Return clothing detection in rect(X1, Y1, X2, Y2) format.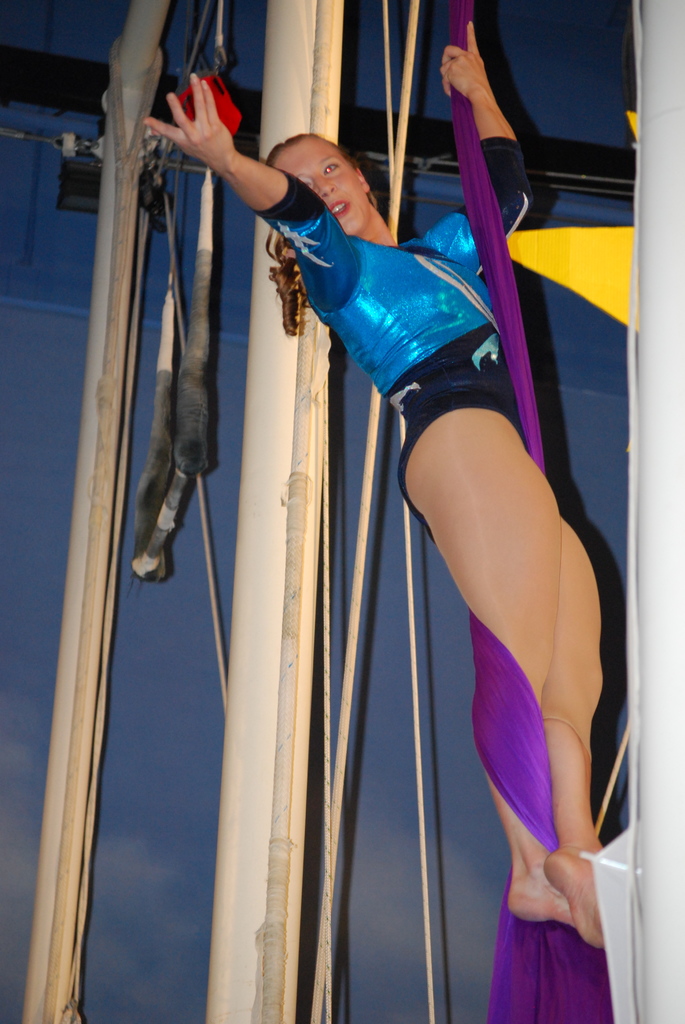
rect(263, 122, 532, 531).
